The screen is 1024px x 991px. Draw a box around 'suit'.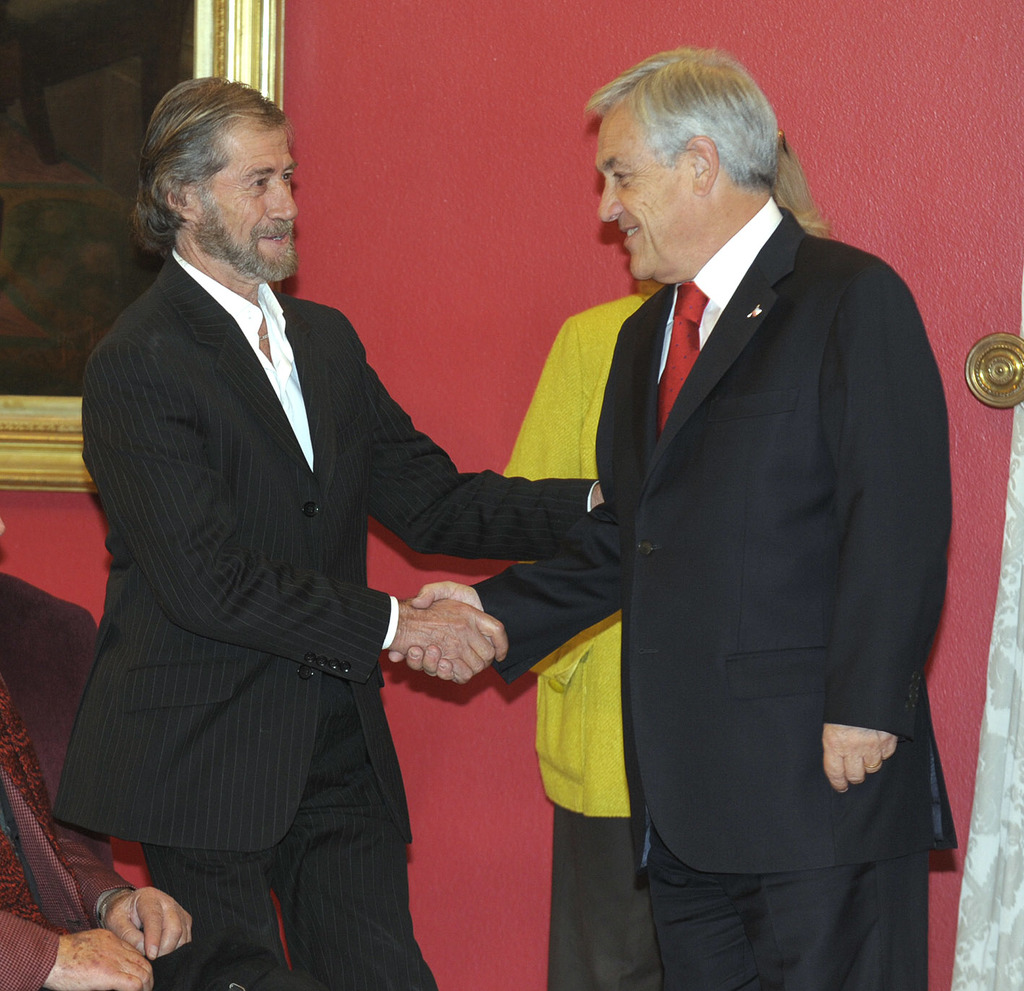
<bbox>488, 37, 951, 988</bbox>.
